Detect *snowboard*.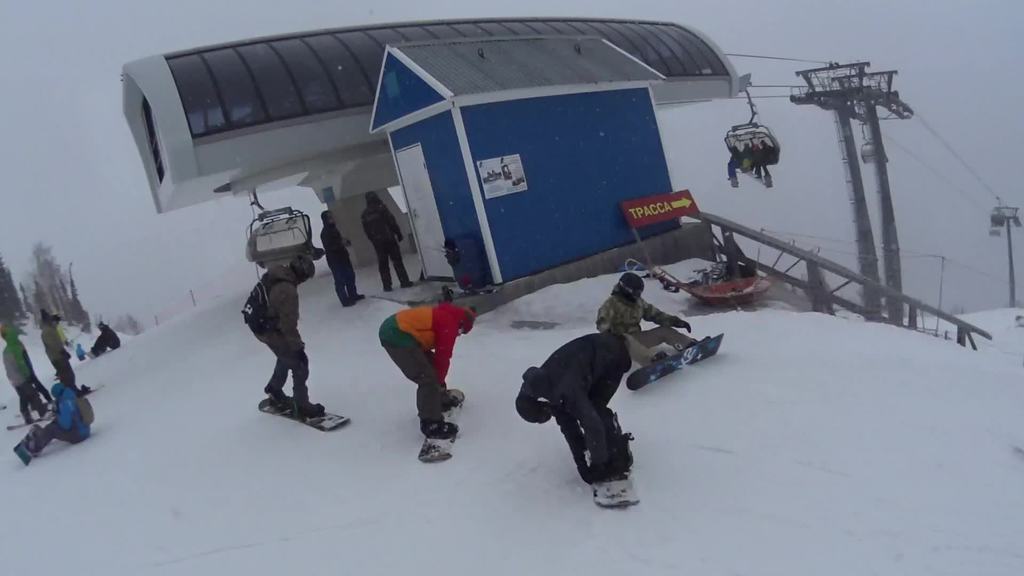
Detected at region(13, 425, 44, 466).
